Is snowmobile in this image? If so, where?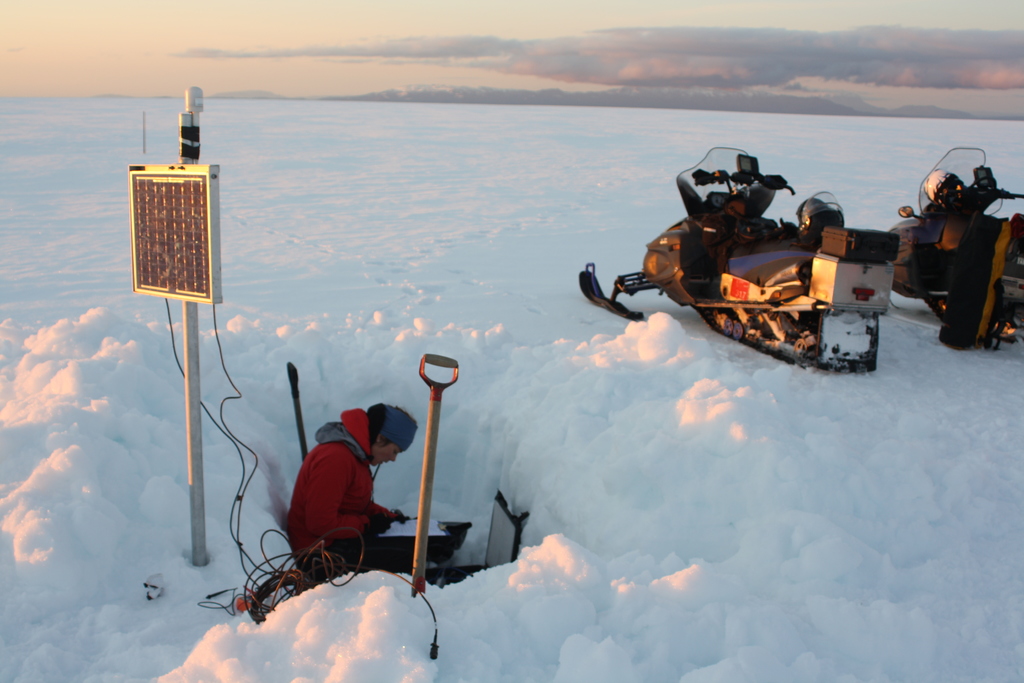
Yes, at (x1=582, y1=148, x2=898, y2=370).
